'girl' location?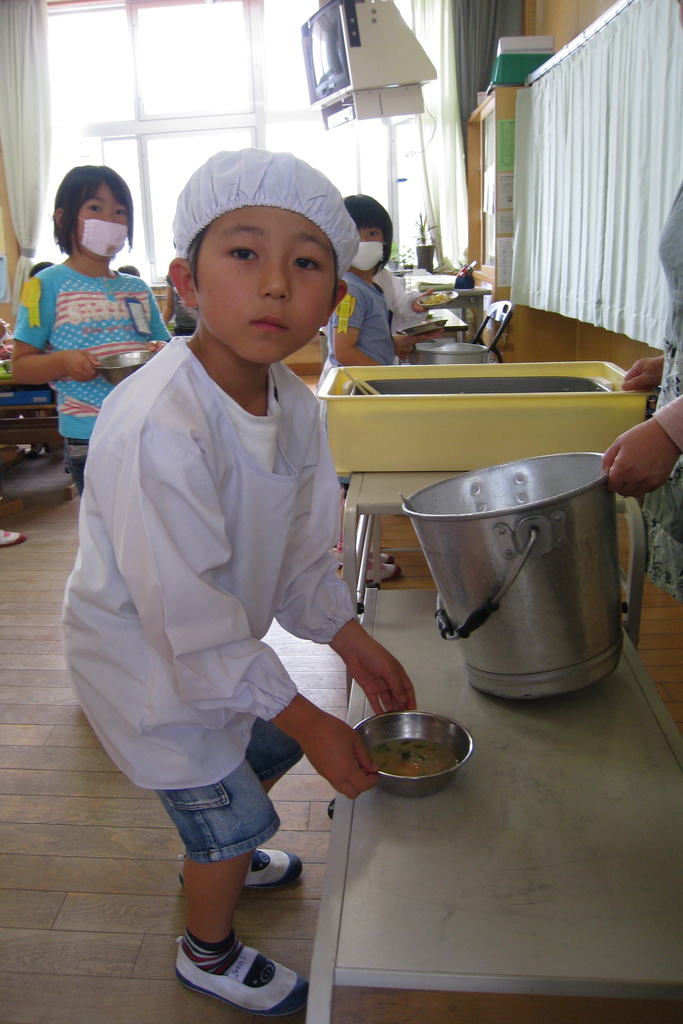
bbox=(313, 191, 441, 581)
